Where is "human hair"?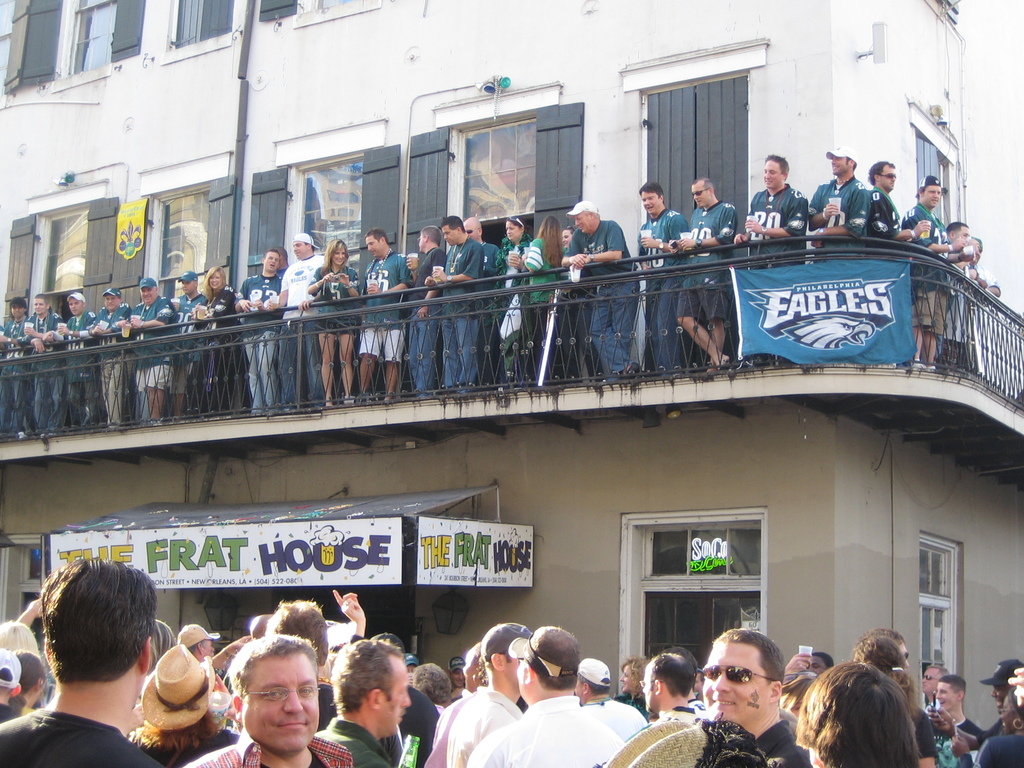
(x1=34, y1=293, x2=47, y2=309).
